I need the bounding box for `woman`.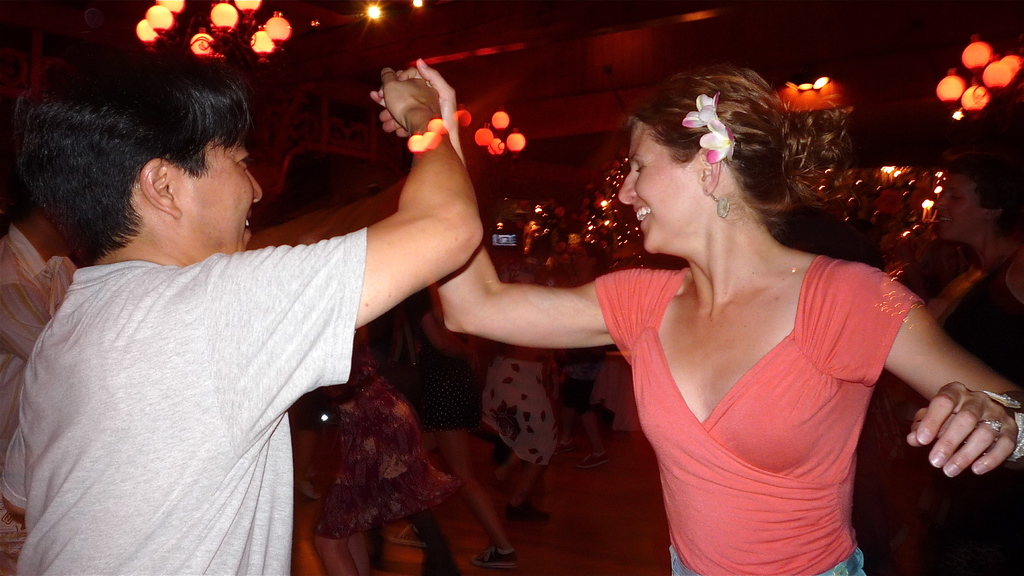
Here it is: 367 56 1023 575.
